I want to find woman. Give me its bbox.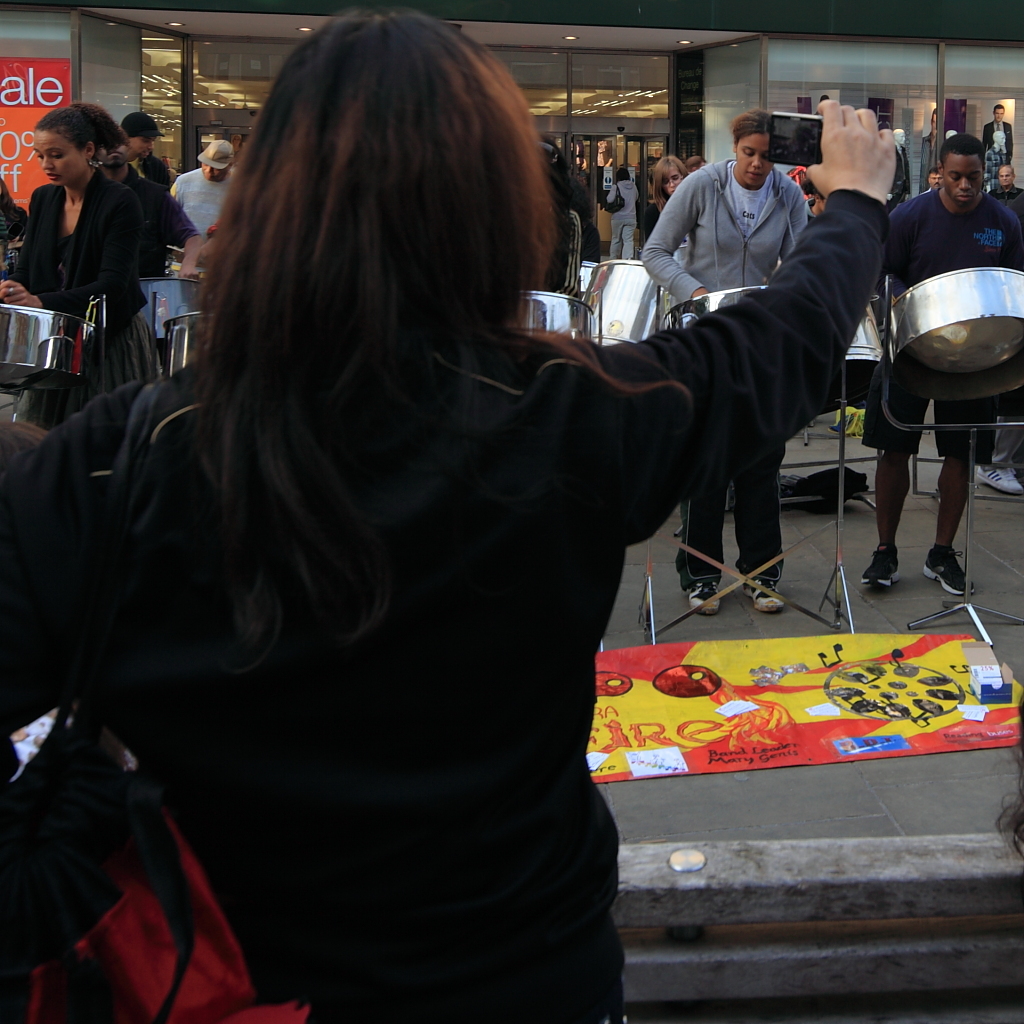
Rect(0, 2, 898, 1023).
